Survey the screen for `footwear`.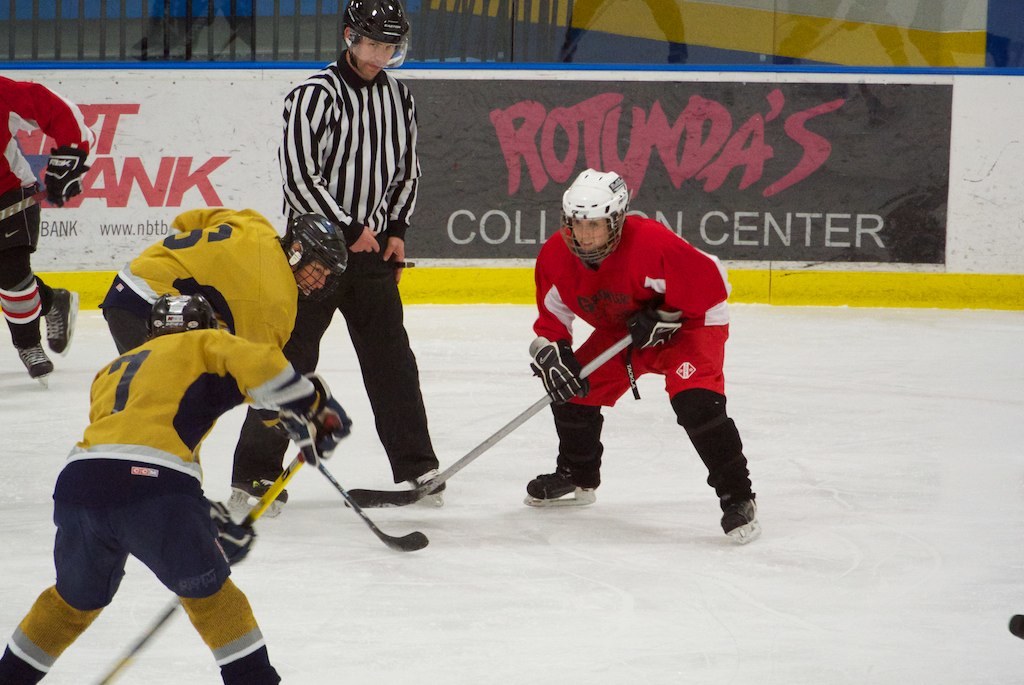
Survey found: 42, 283, 75, 351.
